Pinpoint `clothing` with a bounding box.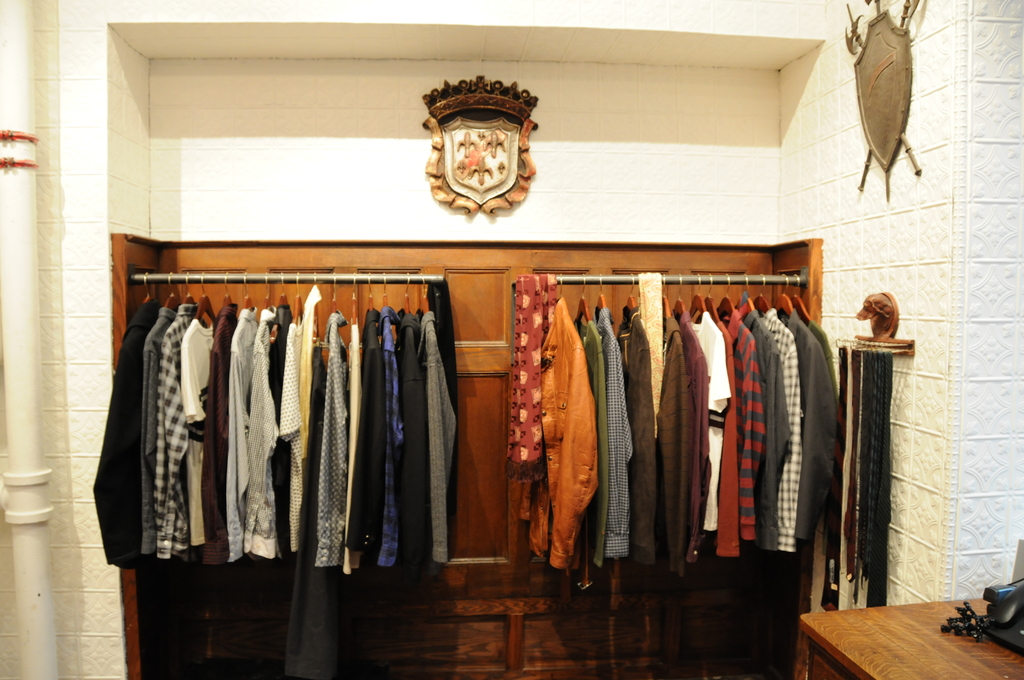
(412, 311, 458, 562).
